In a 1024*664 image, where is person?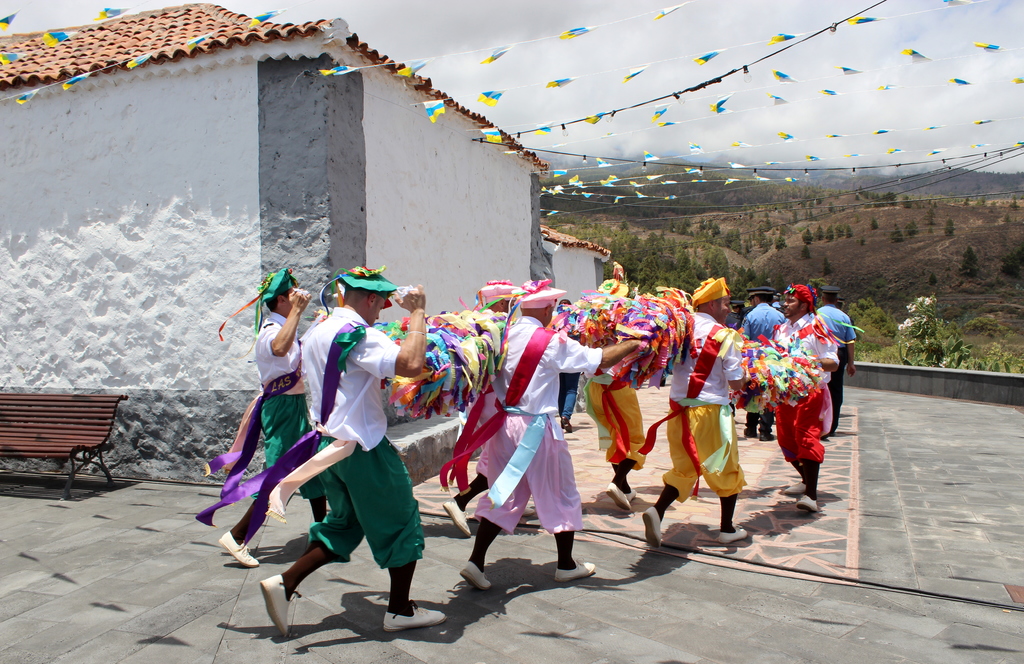
detection(440, 278, 541, 528).
